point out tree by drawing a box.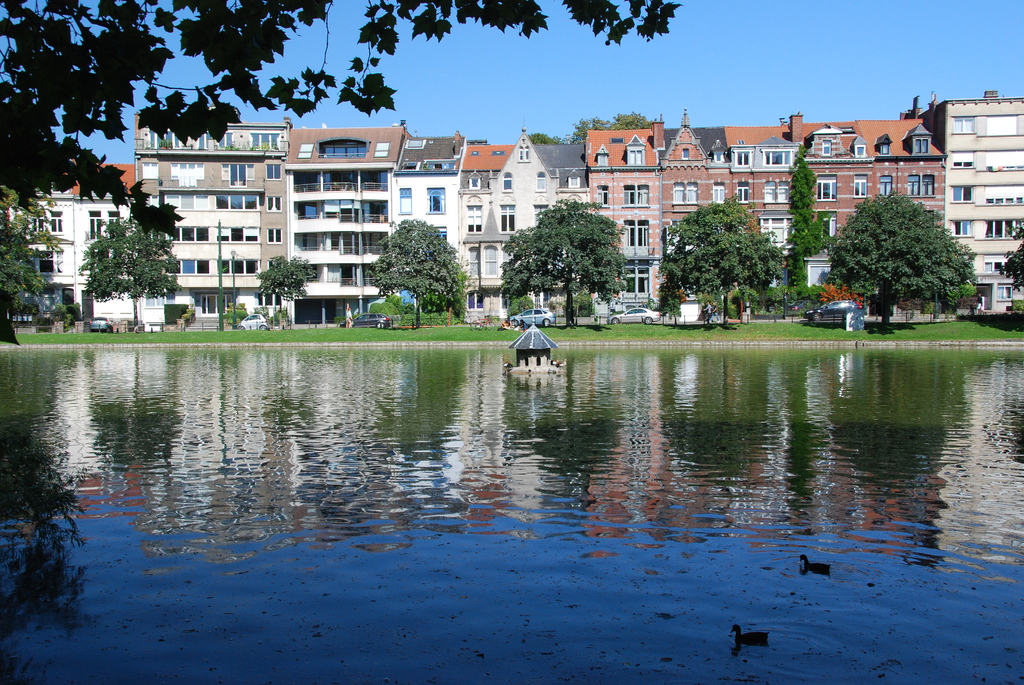
select_region(657, 200, 786, 328).
